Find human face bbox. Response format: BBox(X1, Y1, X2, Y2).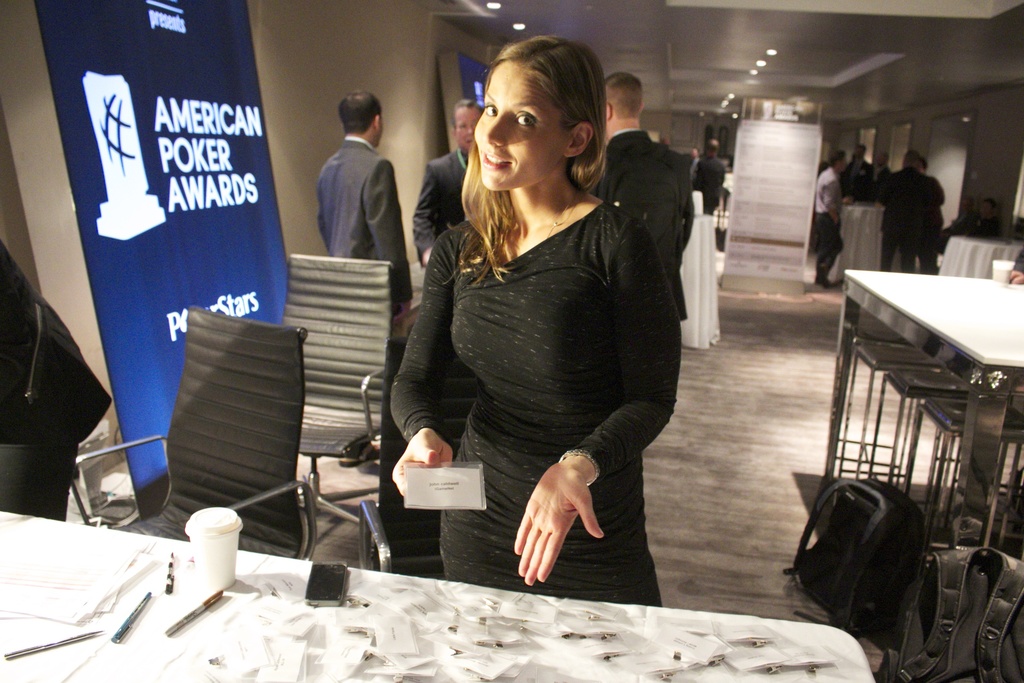
BBox(474, 63, 561, 188).
